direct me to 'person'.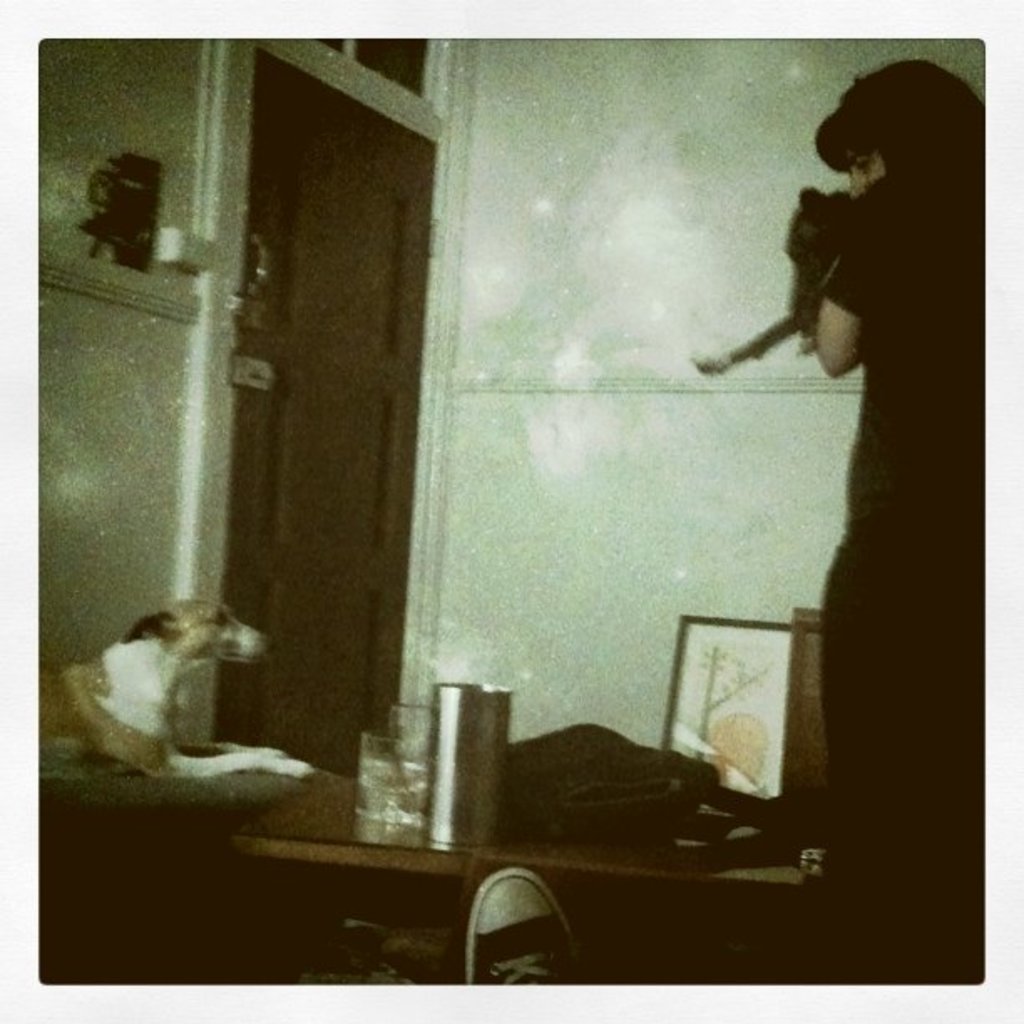
Direction: region(460, 865, 579, 984).
